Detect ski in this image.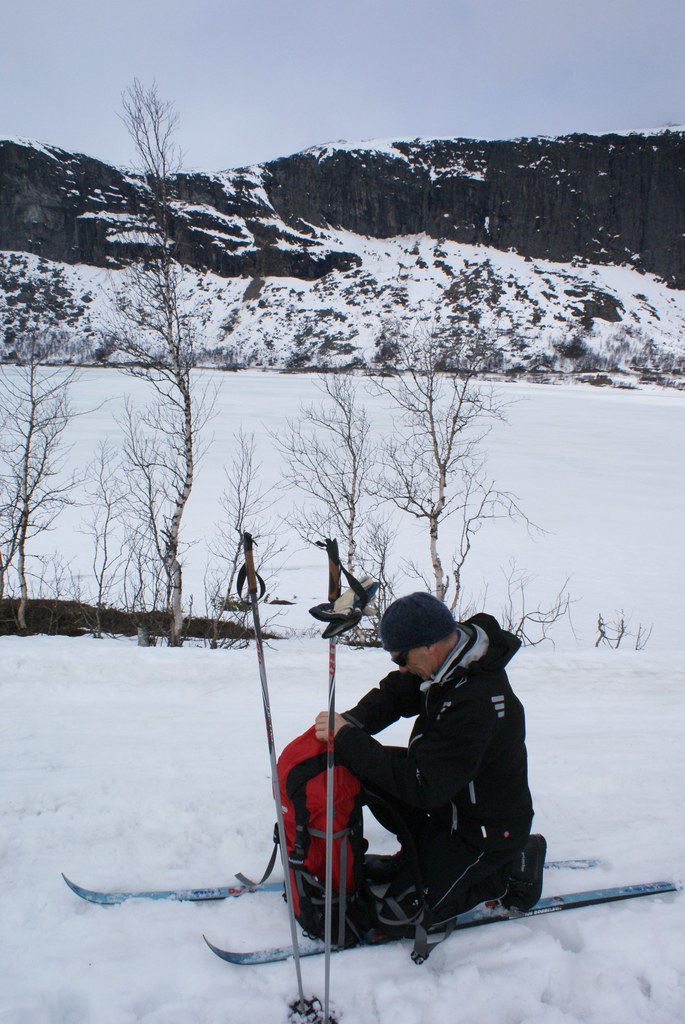
Detection: l=63, t=855, r=599, b=913.
